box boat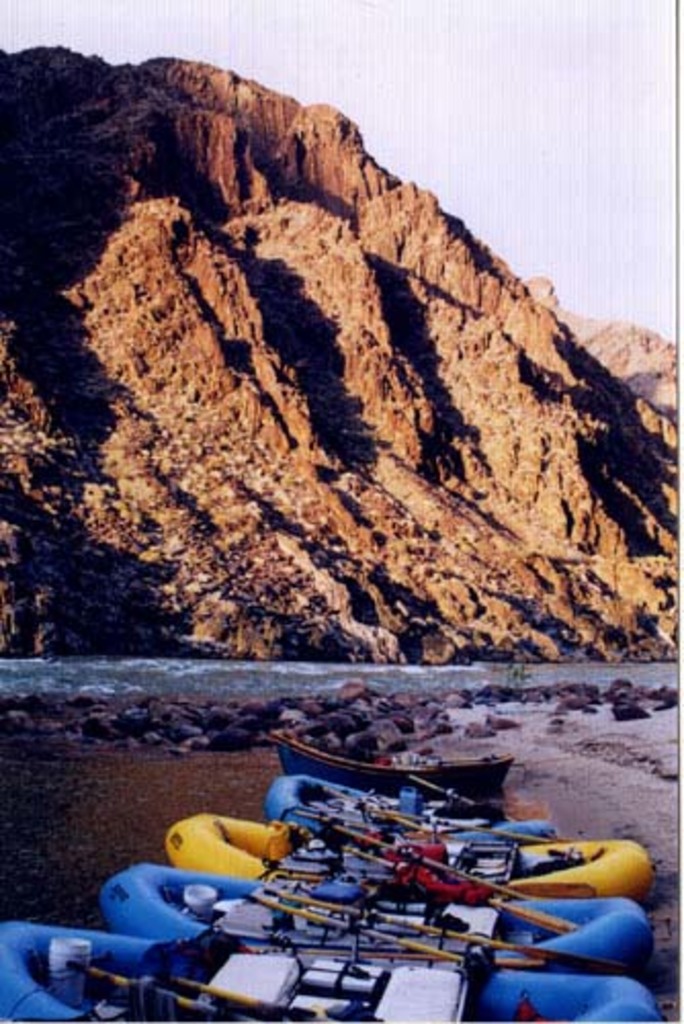
bbox=[86, 864, 655, 981]
